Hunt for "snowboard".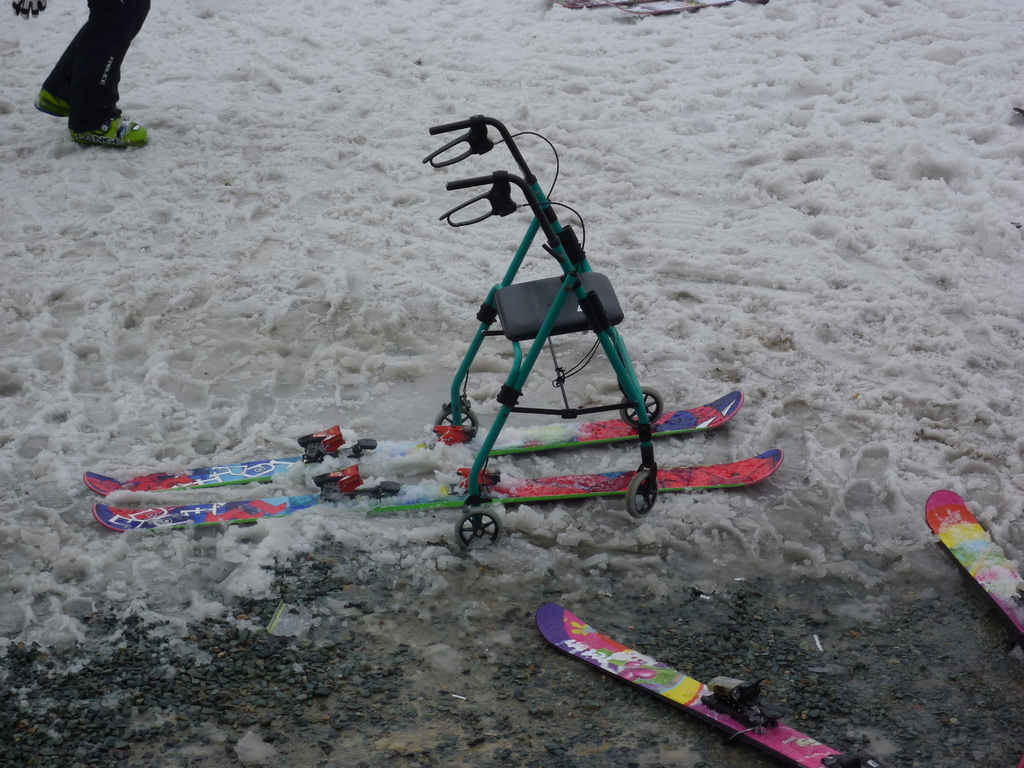
Hunted down at bbox(923, 479, 1023, 641).
